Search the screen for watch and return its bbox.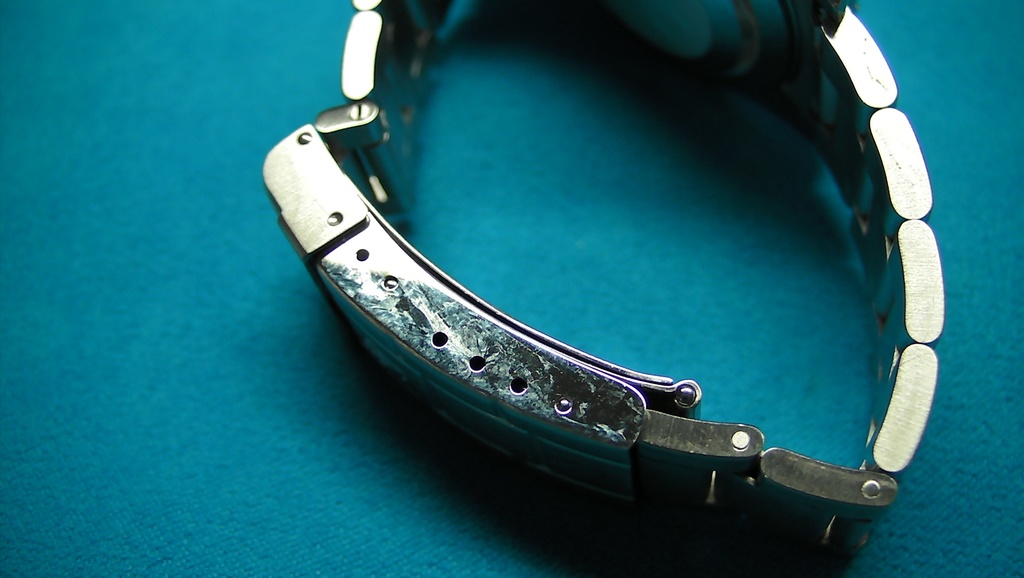
Found: 262 0 943 542.
